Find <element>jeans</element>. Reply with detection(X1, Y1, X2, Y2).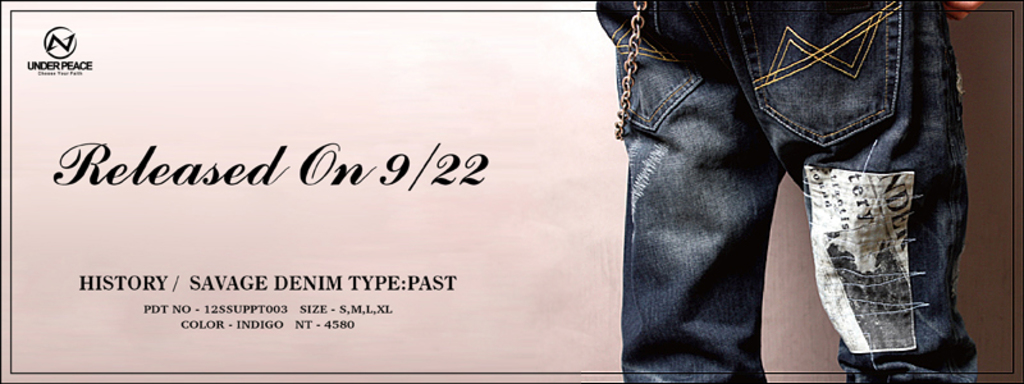
detection(595, 0, 982, 383).
